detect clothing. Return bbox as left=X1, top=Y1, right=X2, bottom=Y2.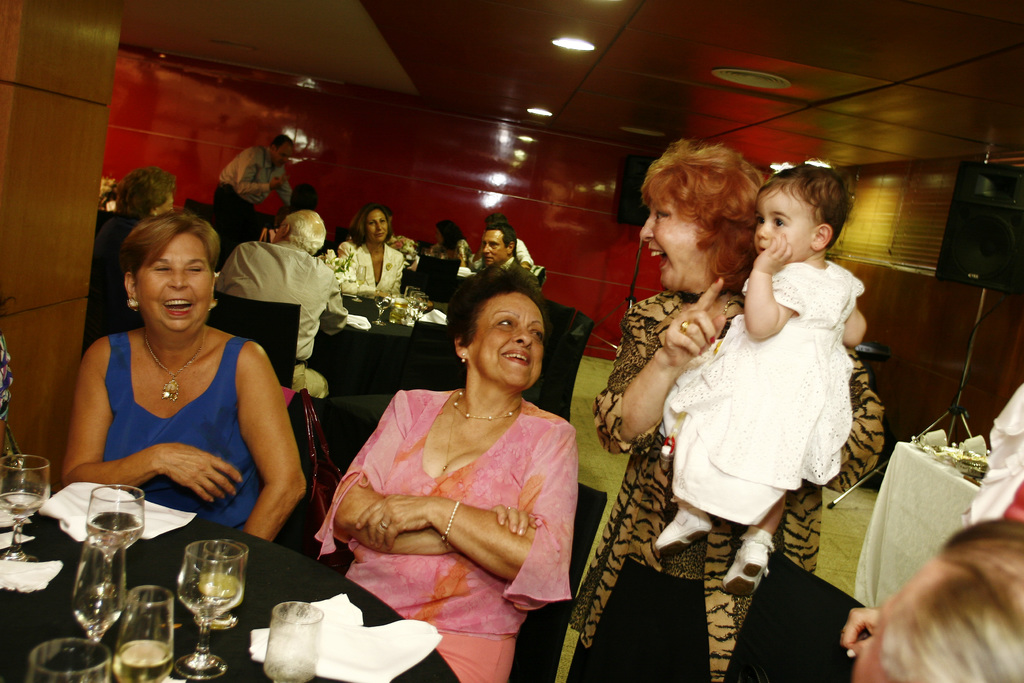
left=559, top=268, right=877, bottom=682.
